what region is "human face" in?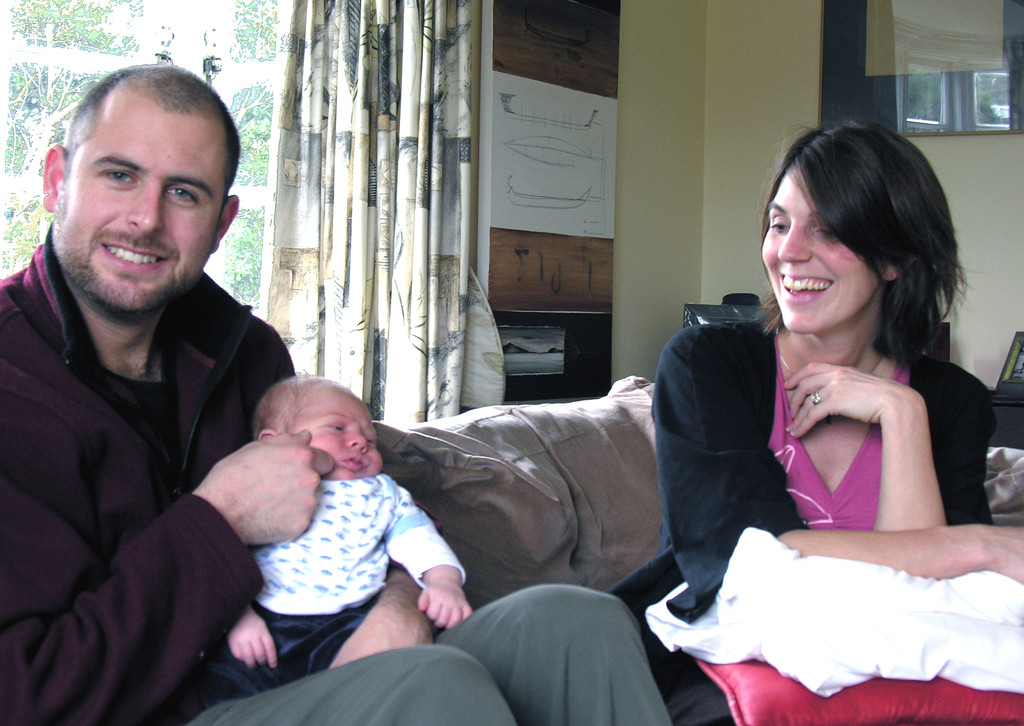
{"left": 760, "top": 163, "right": 875, "bottom": 334}.
